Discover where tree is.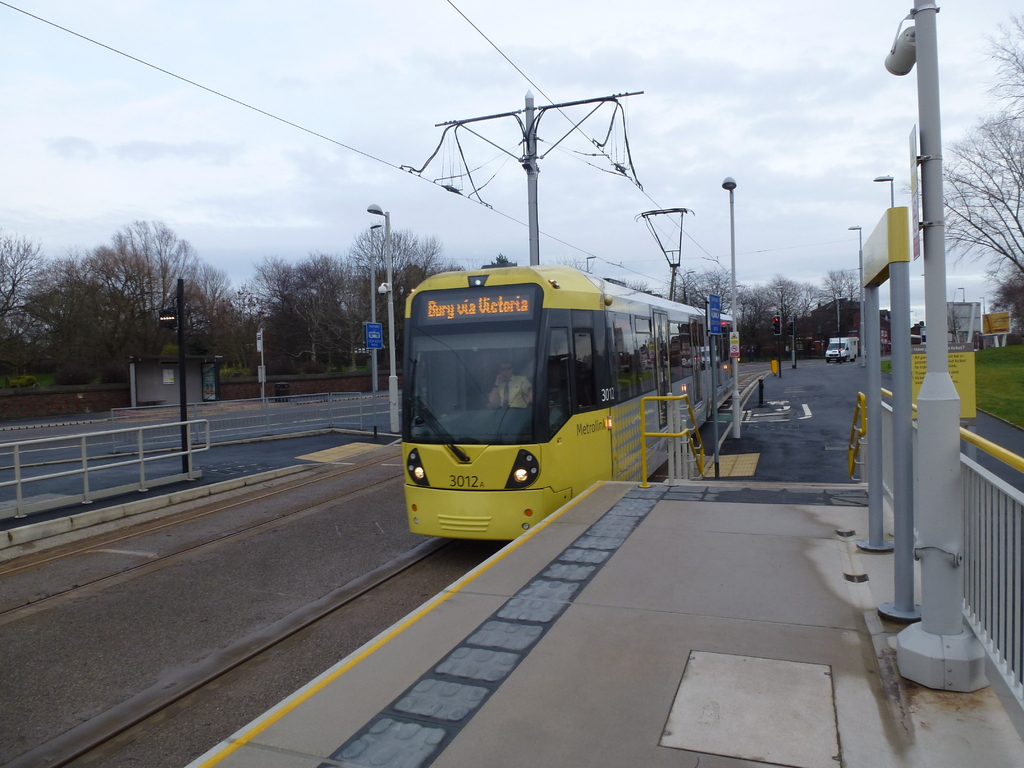
Discovered at {"x1": 993, "y1": 8, "x2": 1023, "y2": 164}.
